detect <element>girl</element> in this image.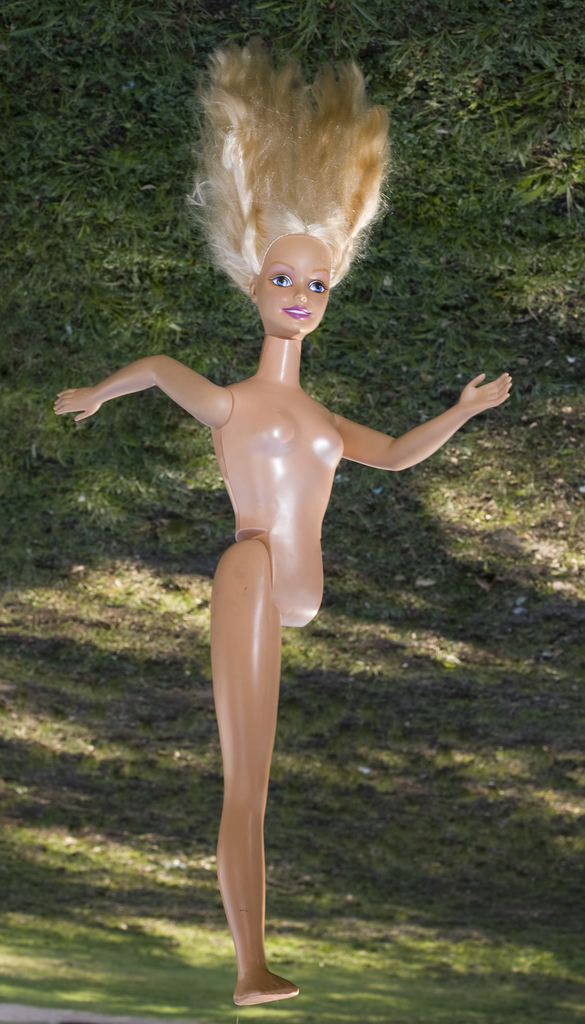
Detection: BBox(52, 6, 511, 1007).
